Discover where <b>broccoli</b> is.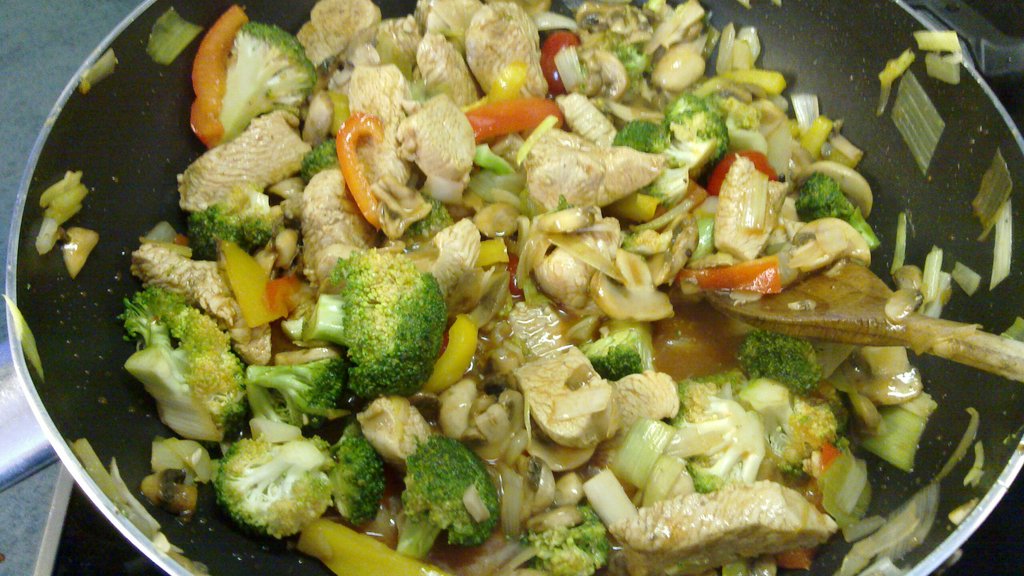
Discovered at [left=300, top=137, right=342, bottom=179].
